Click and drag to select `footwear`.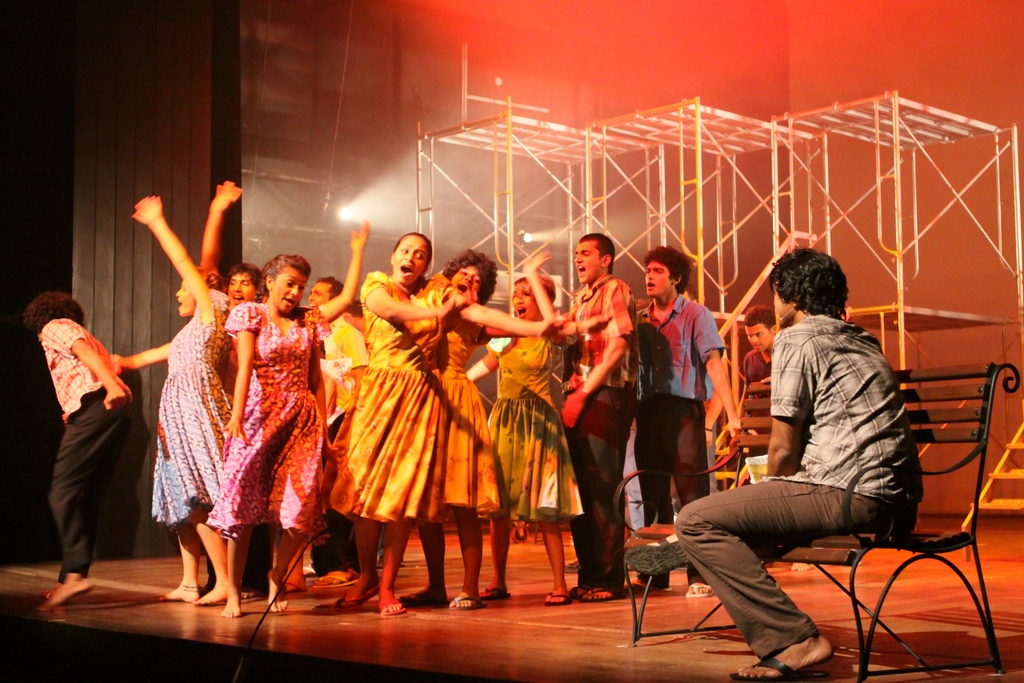
Selection: l=479, t=588, r=511, b=602.
